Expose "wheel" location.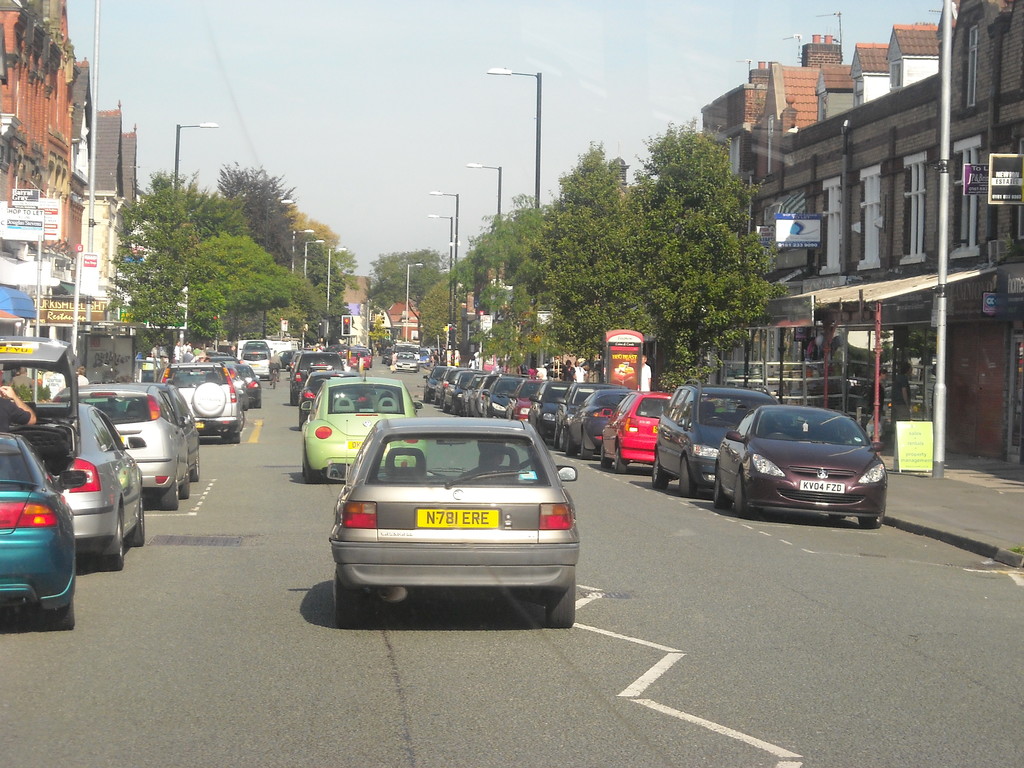
Exposed at locate(40, 597, 74, 630).
